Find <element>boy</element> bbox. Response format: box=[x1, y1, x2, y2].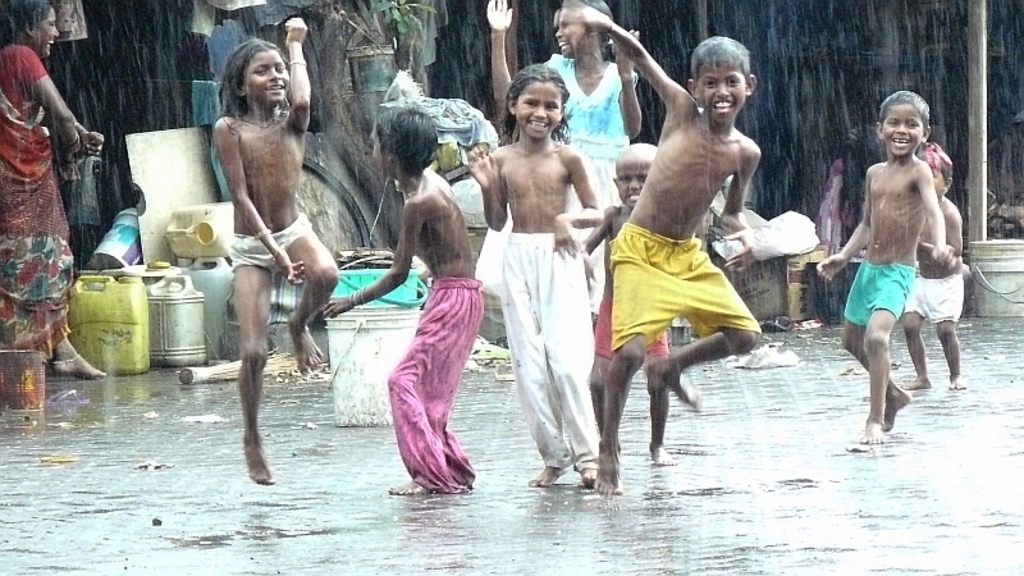
box=[572, 137, 668, 467].
